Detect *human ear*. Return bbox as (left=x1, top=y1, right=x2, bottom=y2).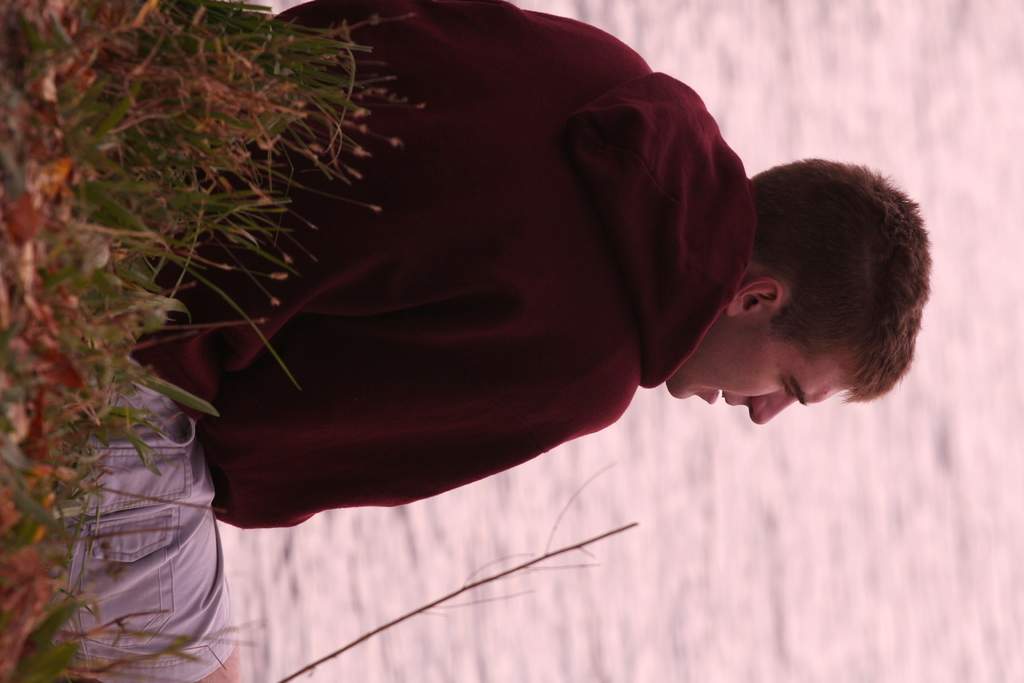
(left=730, top=275, right=787, bottom=316).
